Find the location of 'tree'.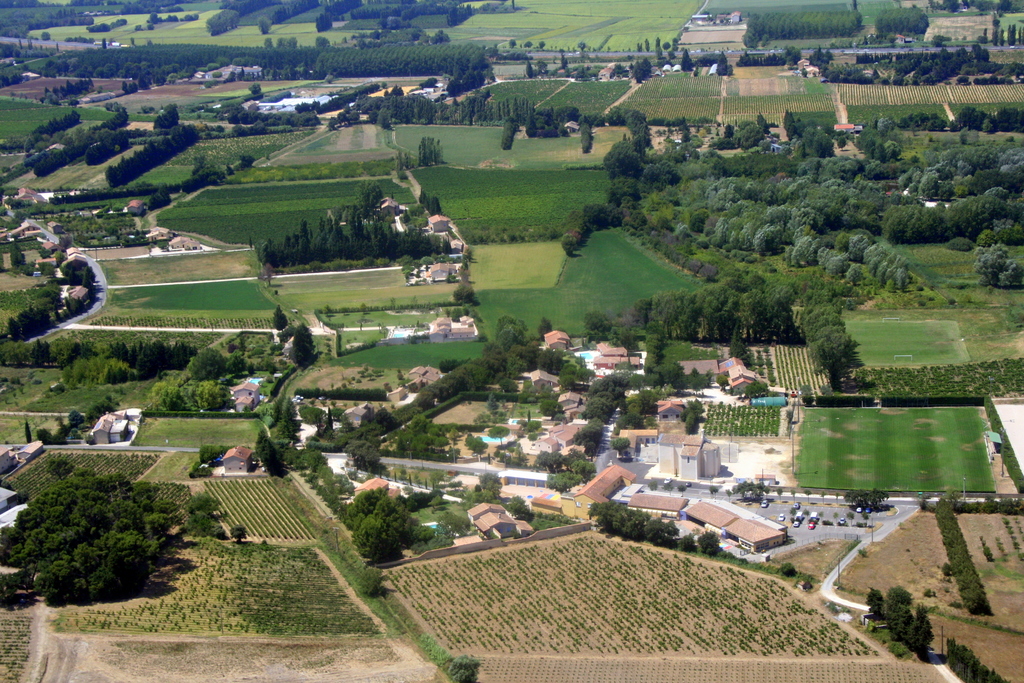
Location: region(644, 520, 666, 545).
